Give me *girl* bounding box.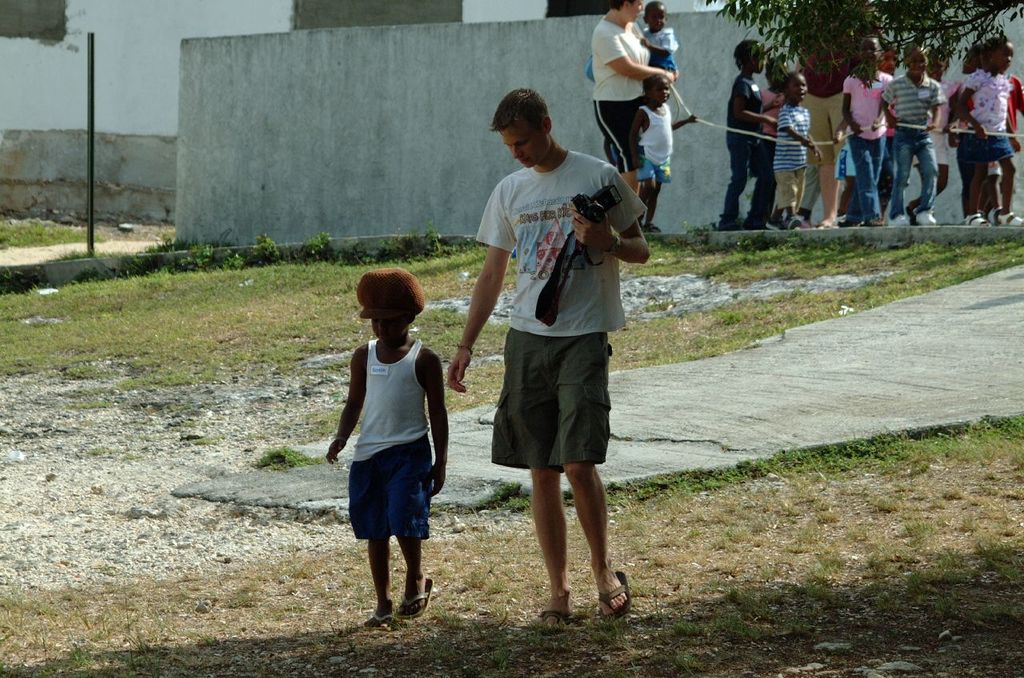
select_region(629, 79, 696, 234).
